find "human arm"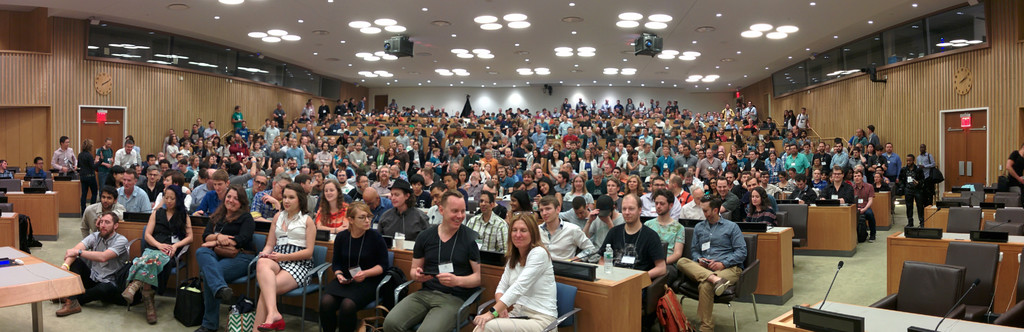
689 225 708 267
